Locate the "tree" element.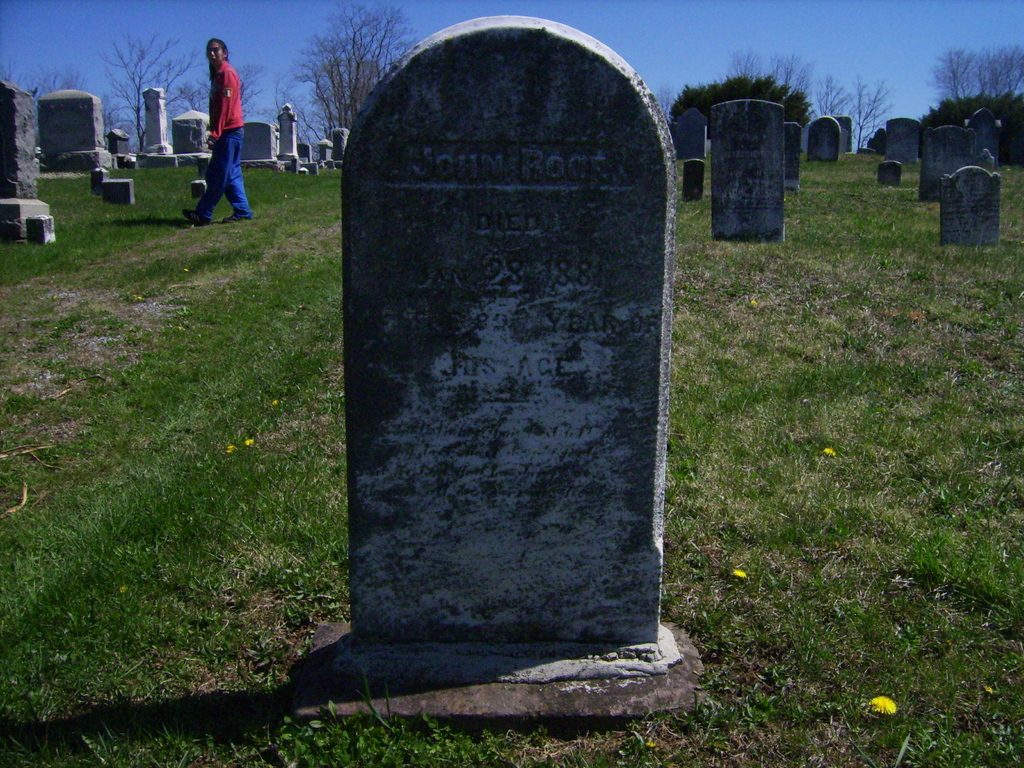
Element bbox: 977/44/1023/100.
